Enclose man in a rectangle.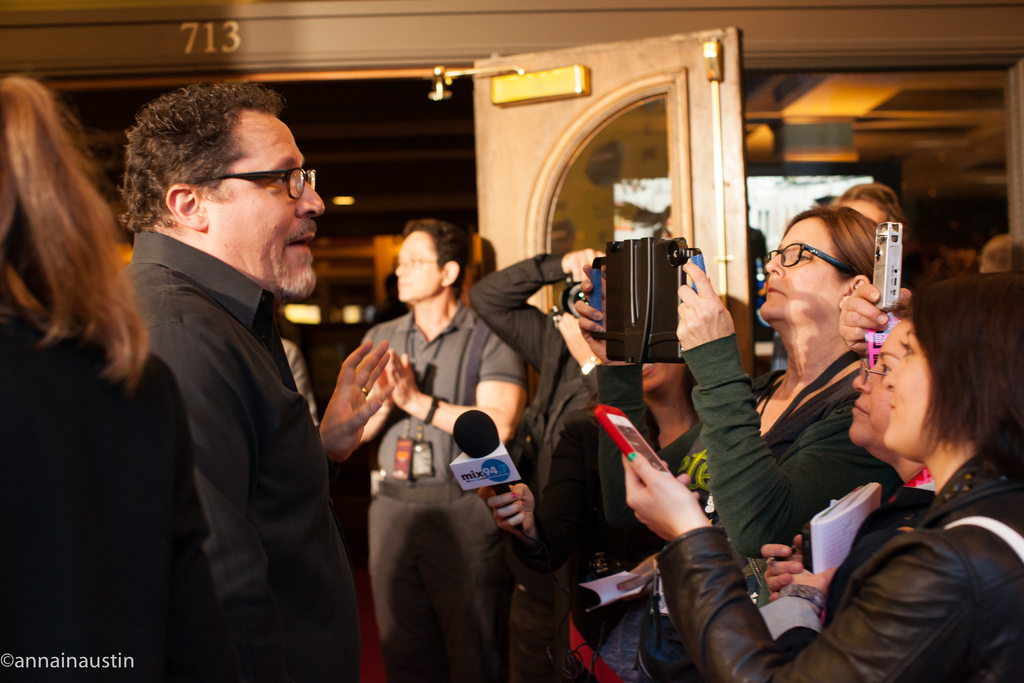
box(104, 78, 380, 682).
